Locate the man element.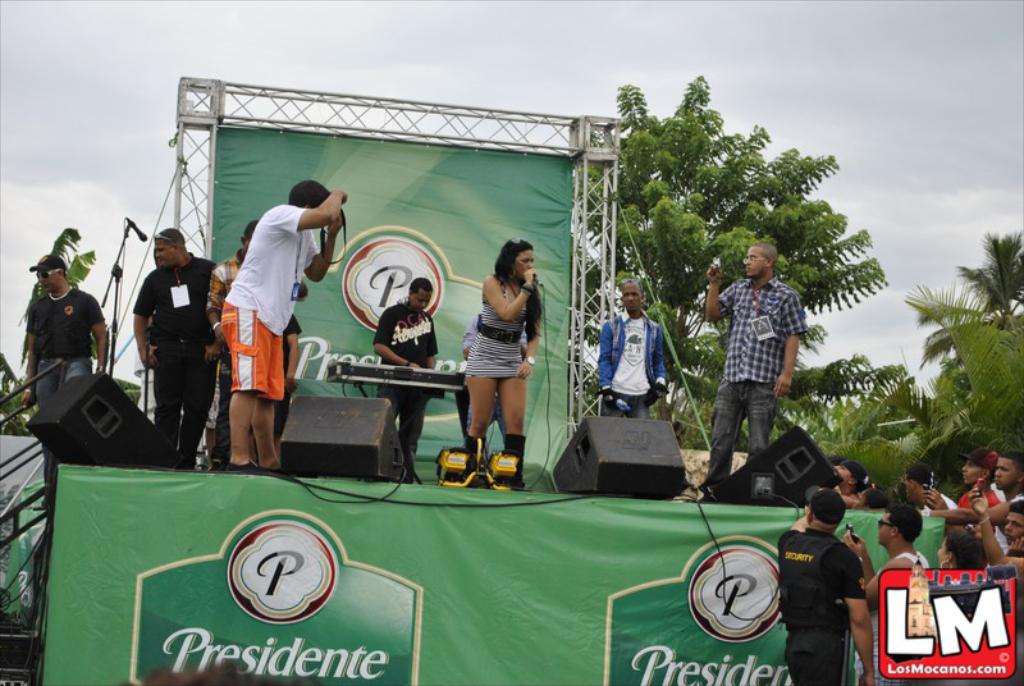
Element bbox: <bbox>220, 172, 352, 476</bbox>.
